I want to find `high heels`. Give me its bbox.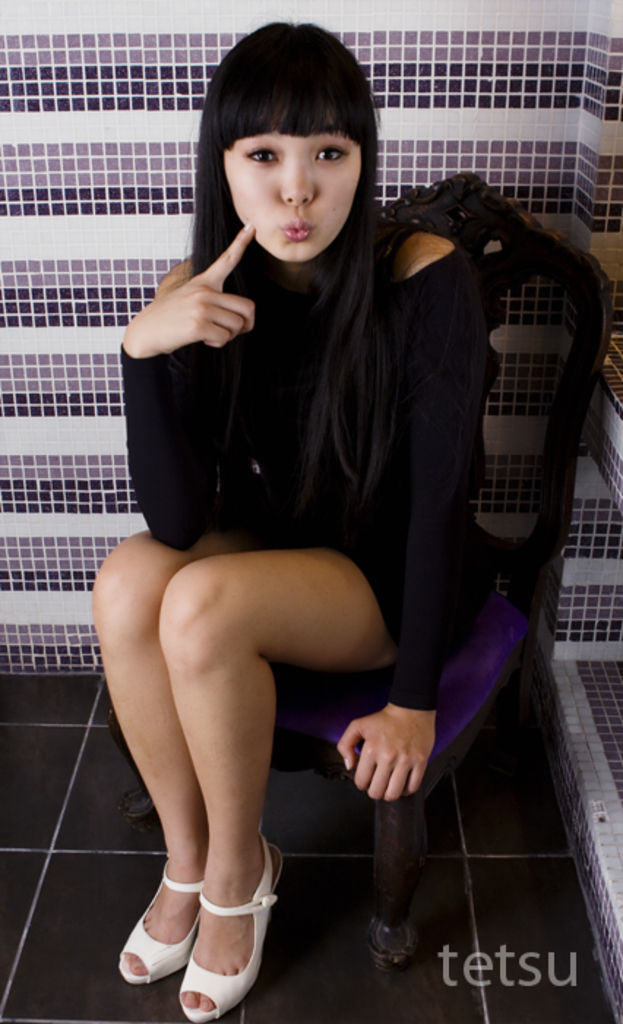
locate(180, 819, 282, 1023).
